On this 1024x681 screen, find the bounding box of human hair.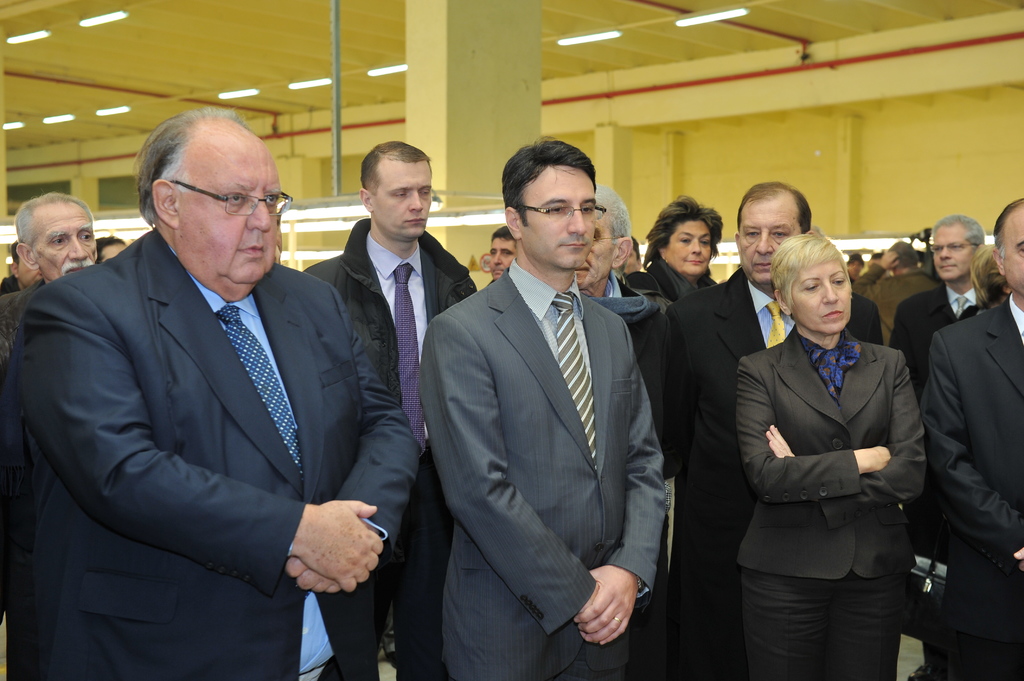
Bounding box: select_region(360, 140, 433, 197).
